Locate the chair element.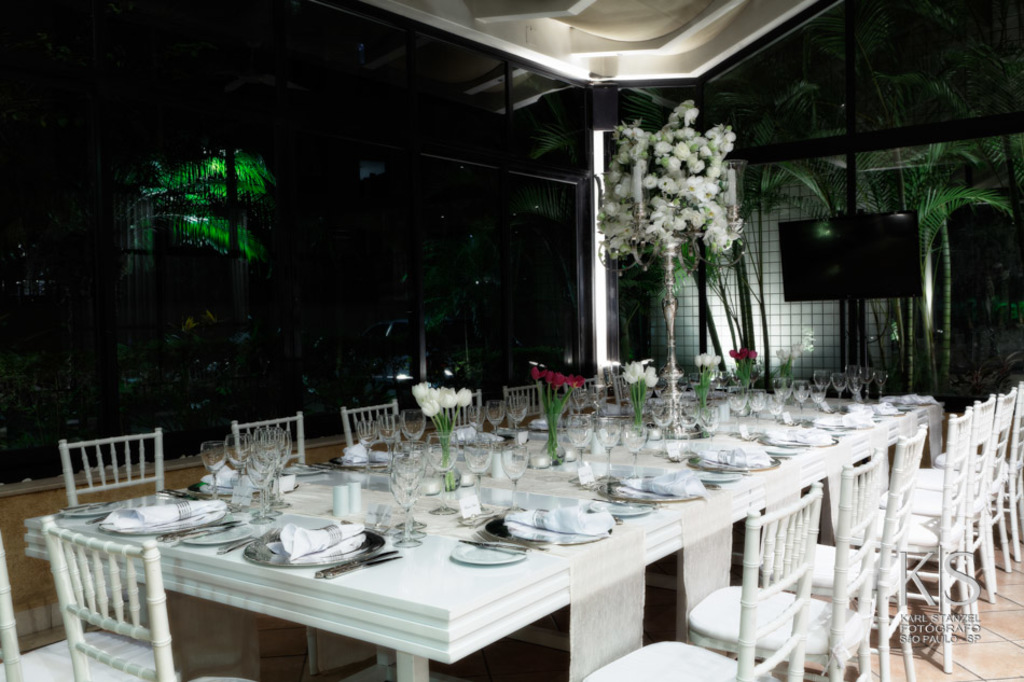
Element bbox: <region>42, 519, 268, 681</region>.
